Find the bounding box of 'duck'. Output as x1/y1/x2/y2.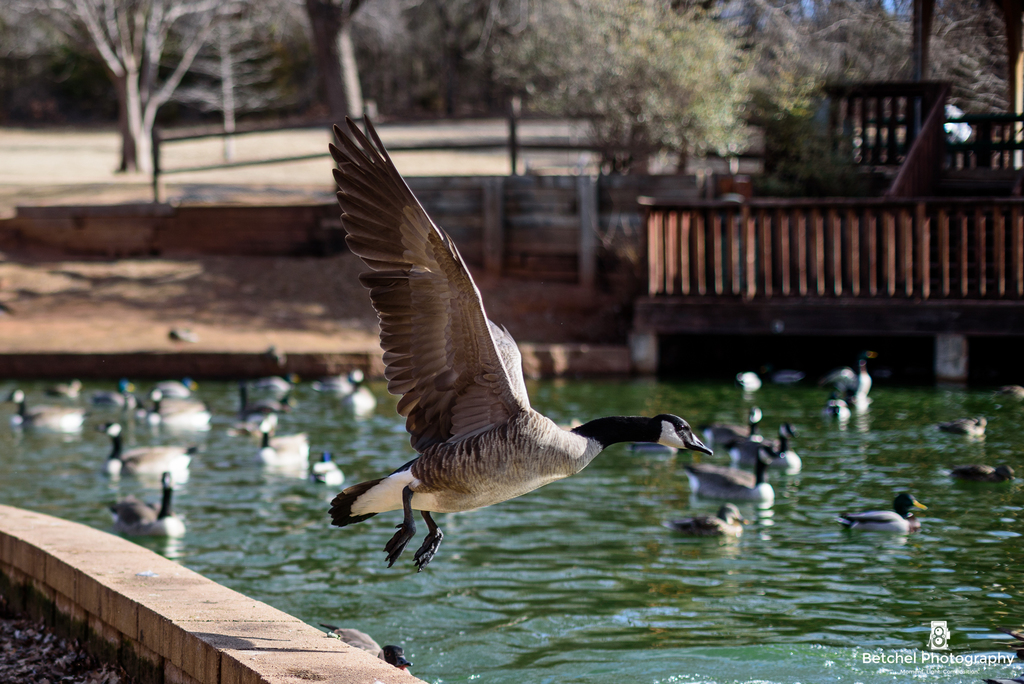
948/462/1021/487.
